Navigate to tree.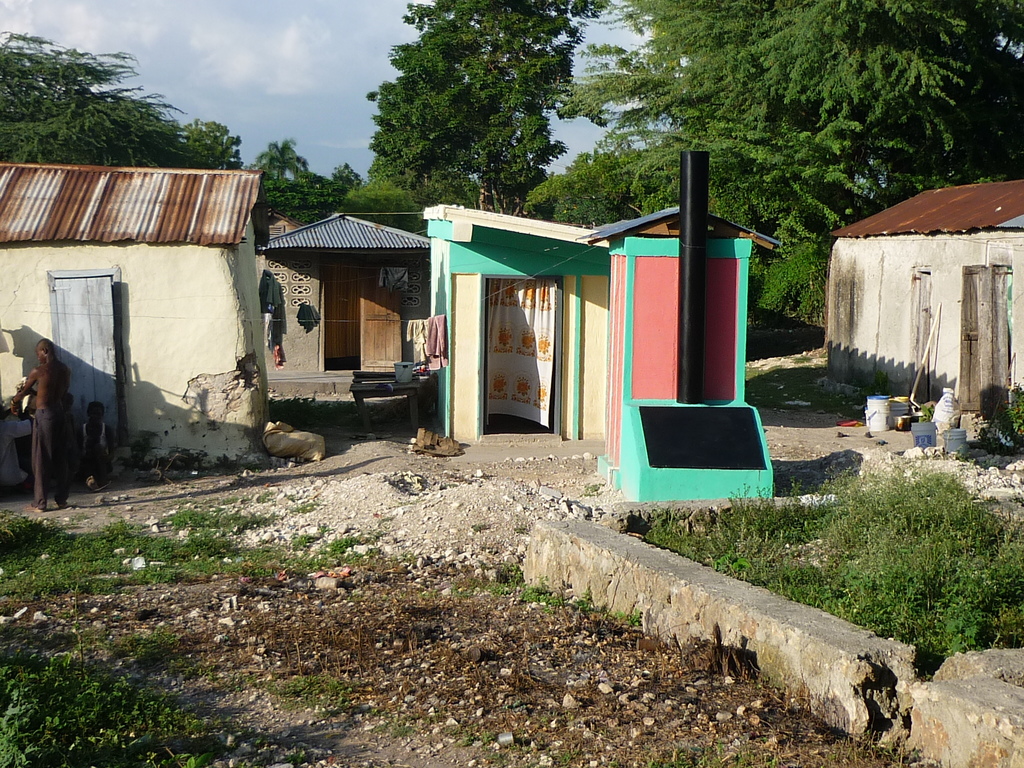
Navigation target: bbox=[361, 0, 619, 212].
